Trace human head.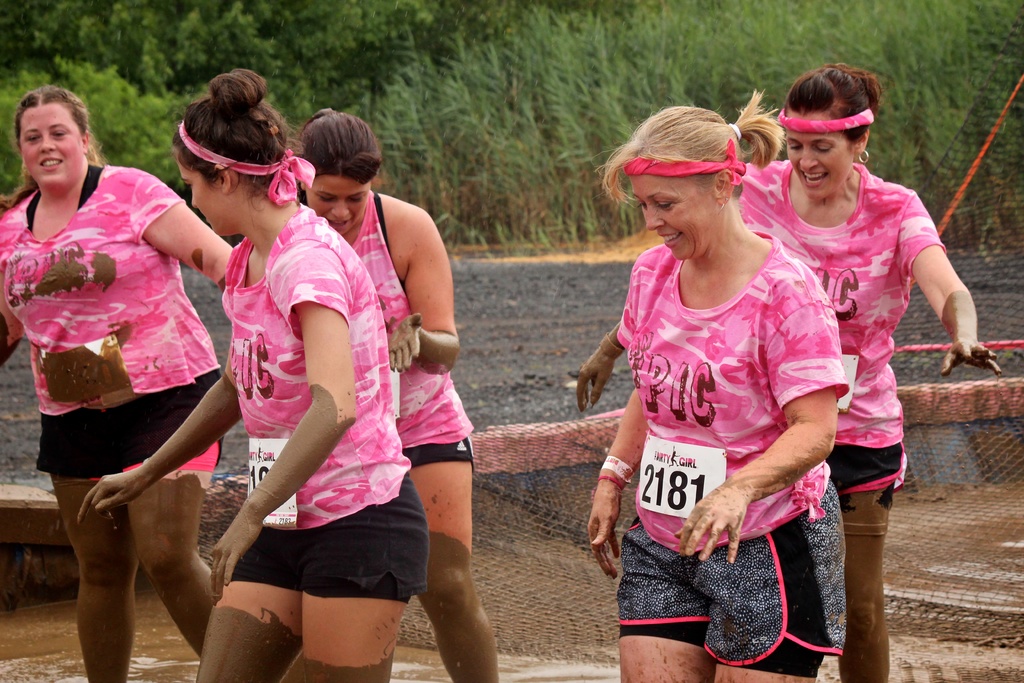
Traced to [12,83,93,190].
